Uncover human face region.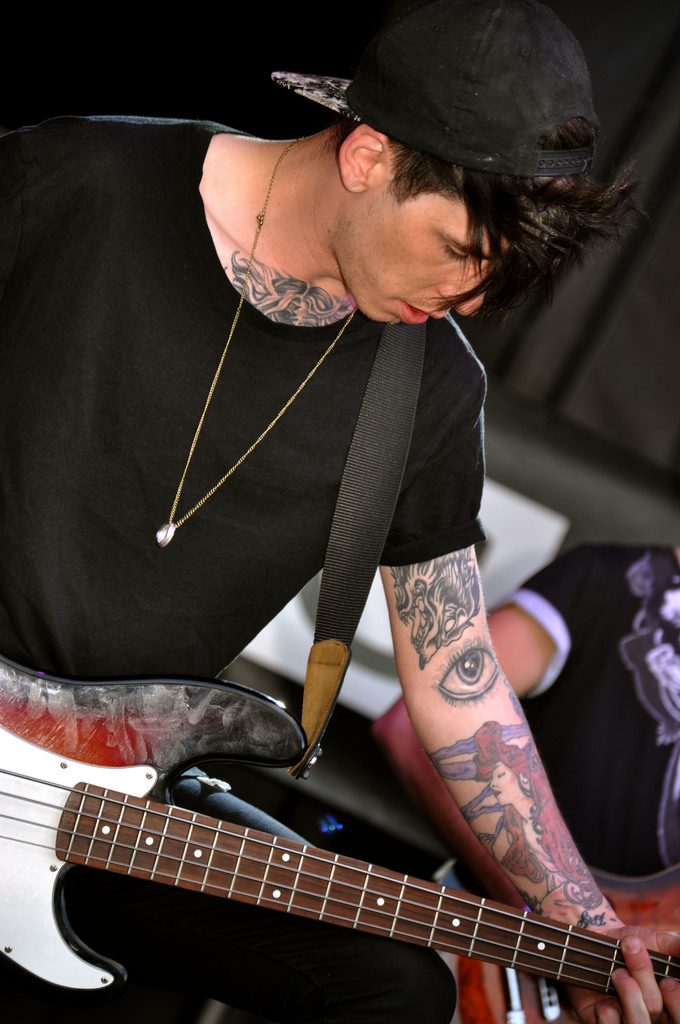
Uncovered: <bbox>343, 189, 517, 328</bbox>.
